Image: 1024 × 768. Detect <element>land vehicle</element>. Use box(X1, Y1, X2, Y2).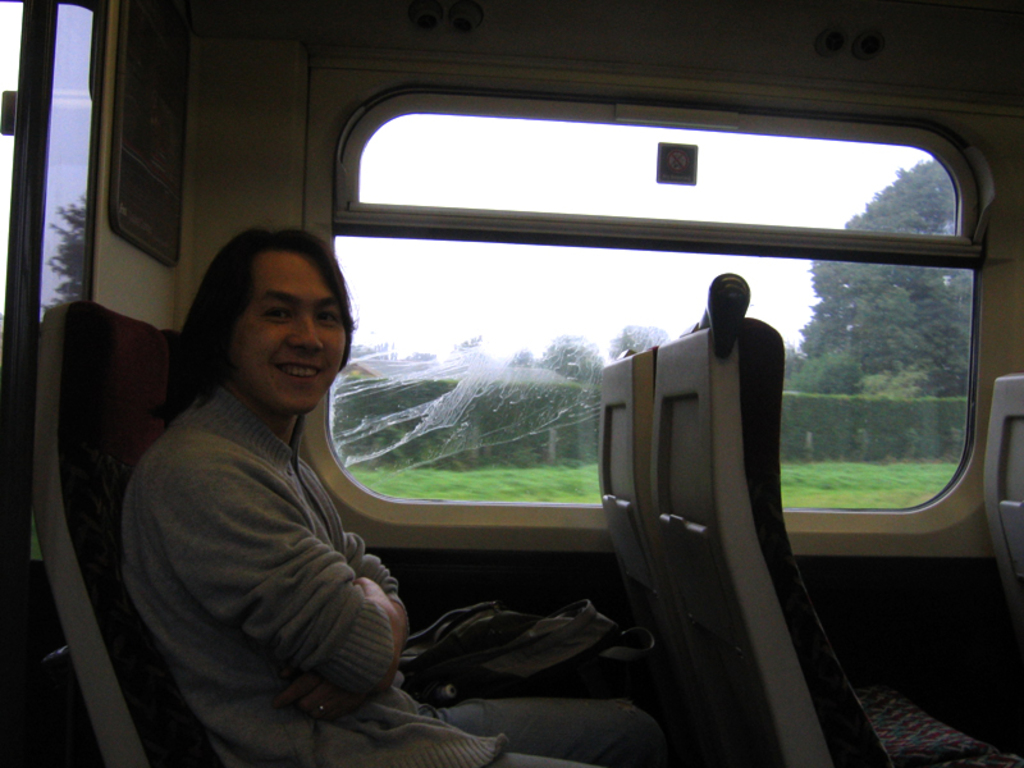
box(93, 32, 1023, 767).
